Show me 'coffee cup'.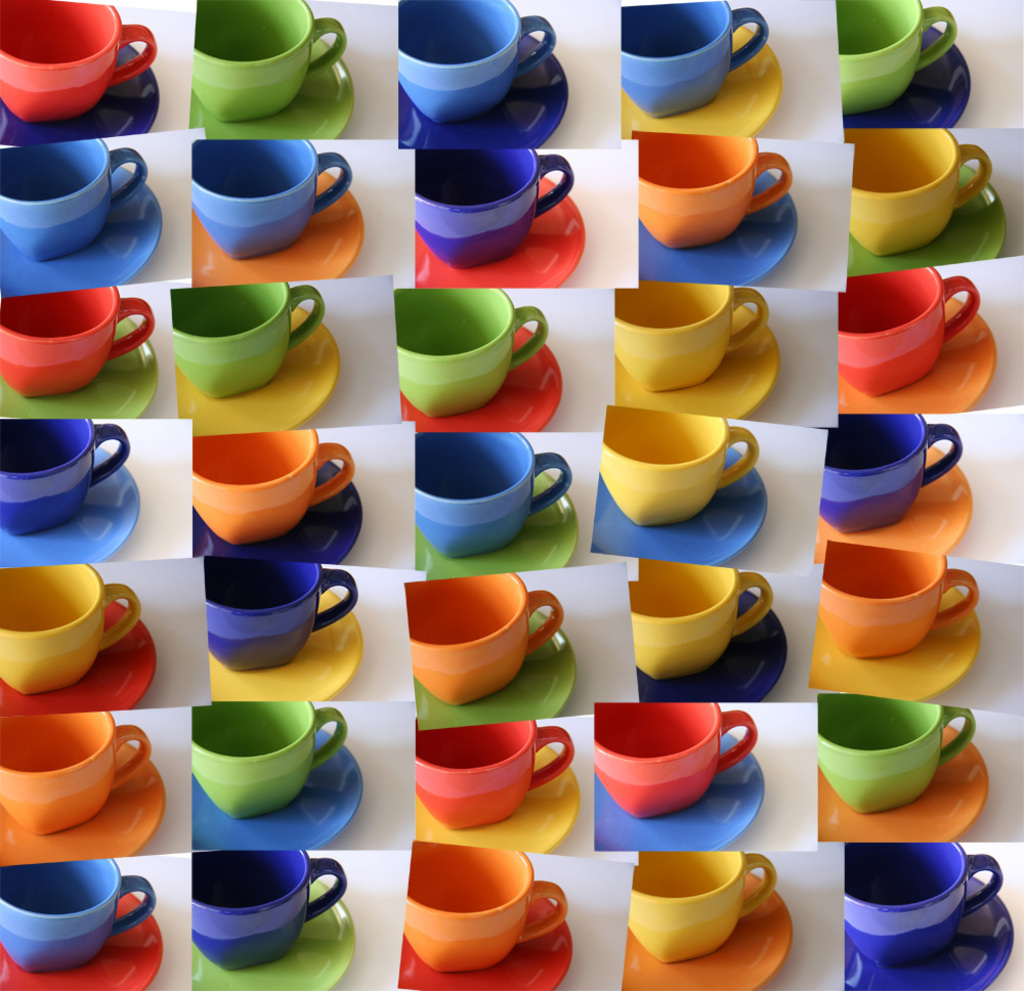
'coffee cup' is here: box(592, 701, 757, 825).
